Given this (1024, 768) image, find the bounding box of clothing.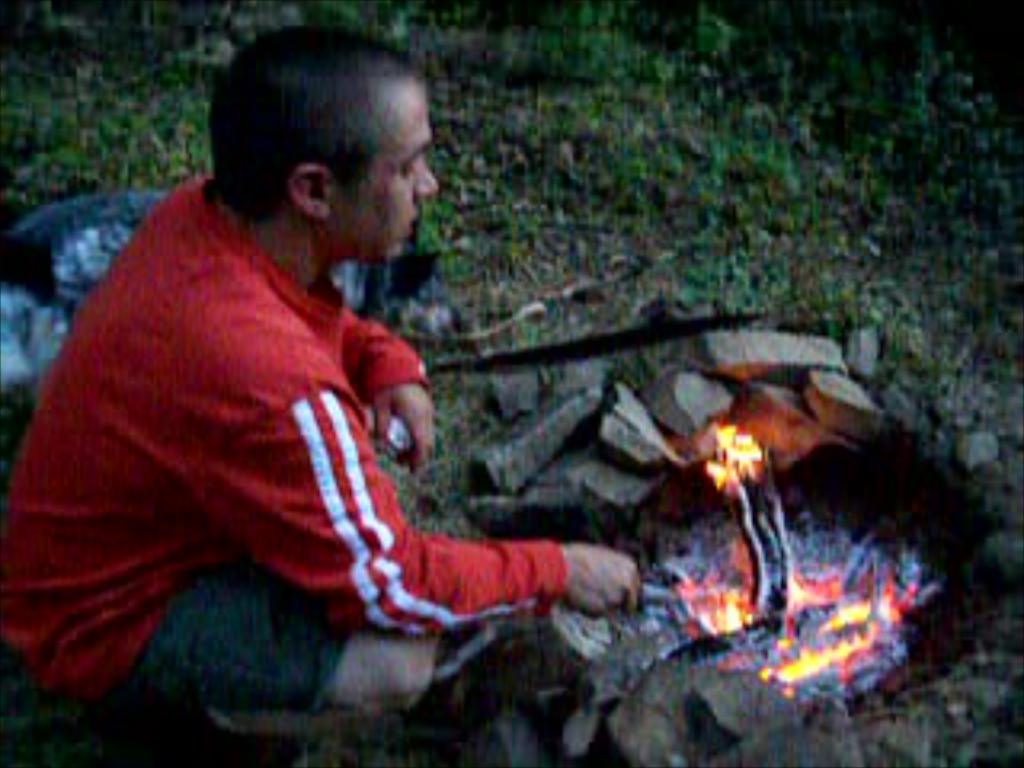
select_region(42, 147, 547, 688).
